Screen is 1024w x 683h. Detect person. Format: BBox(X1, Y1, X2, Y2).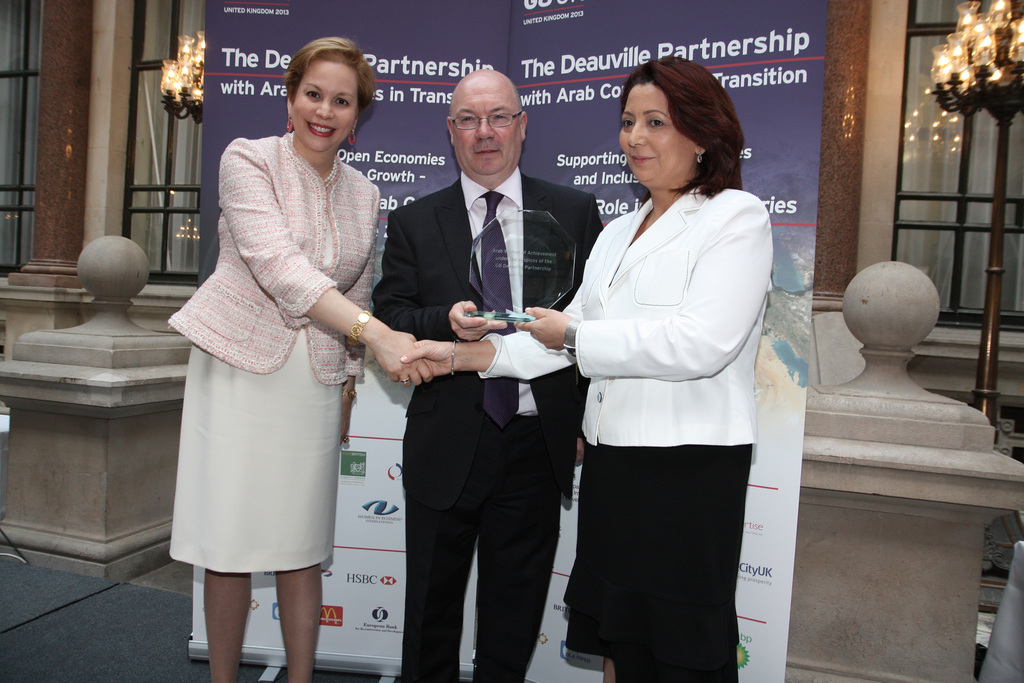
BBox(168, 29, 394, 669).
